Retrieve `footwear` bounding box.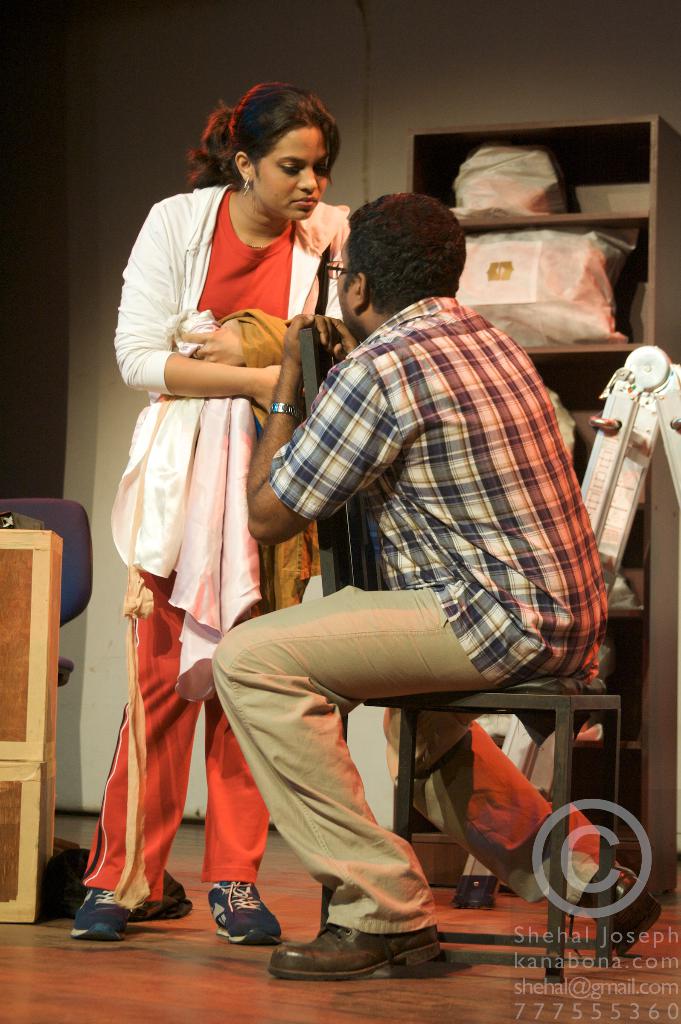
Bounding box: {"left": 266, "top": 922, "right": 455, "bottom": 974}.
